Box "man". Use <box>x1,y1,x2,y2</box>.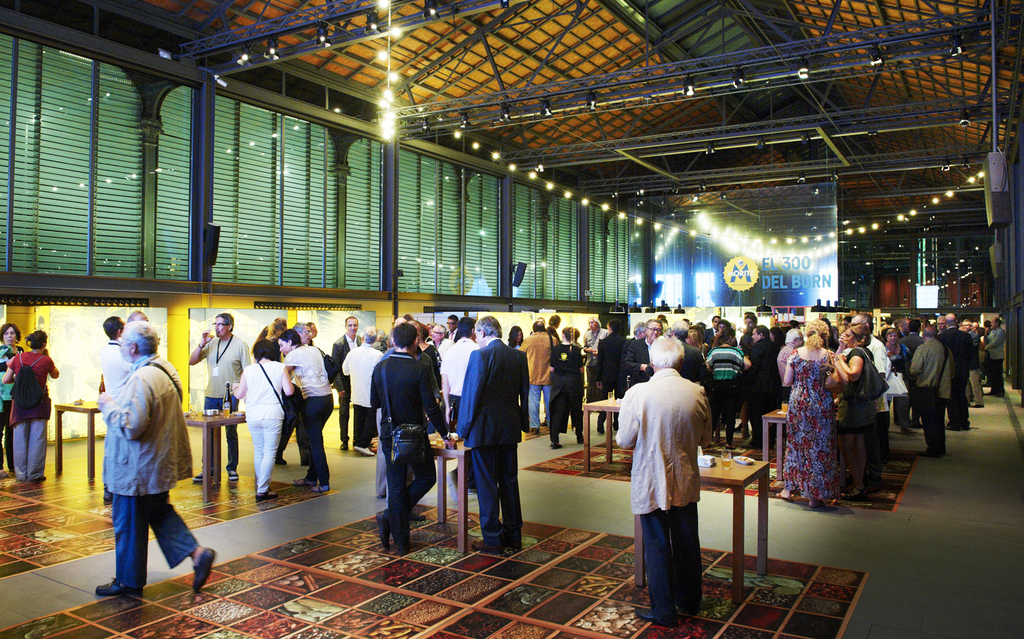
<box>307,321,318,346</box>.
